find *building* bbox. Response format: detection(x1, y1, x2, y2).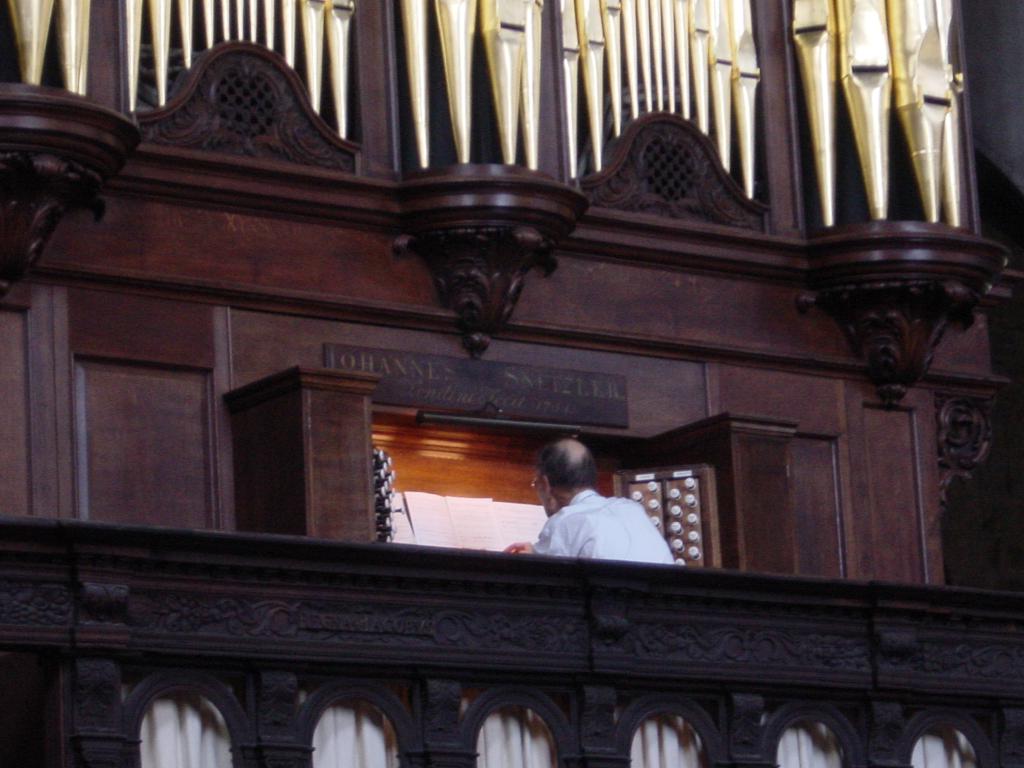
detection(0, 0, 1023, 767).
